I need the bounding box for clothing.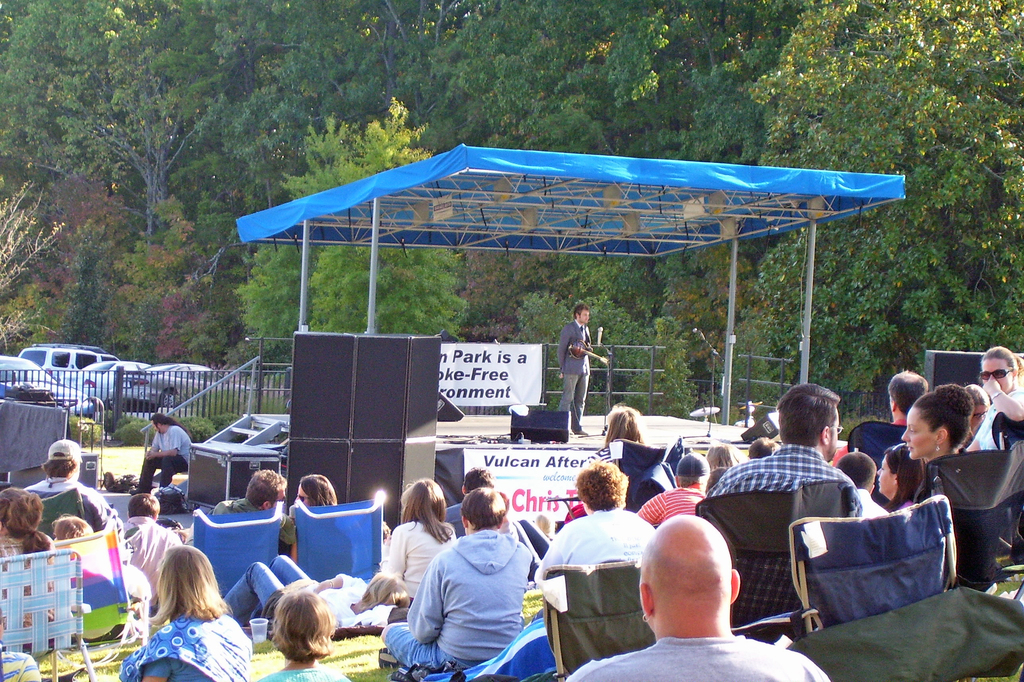
Here it is: crop(705, 435, 863, 640).
